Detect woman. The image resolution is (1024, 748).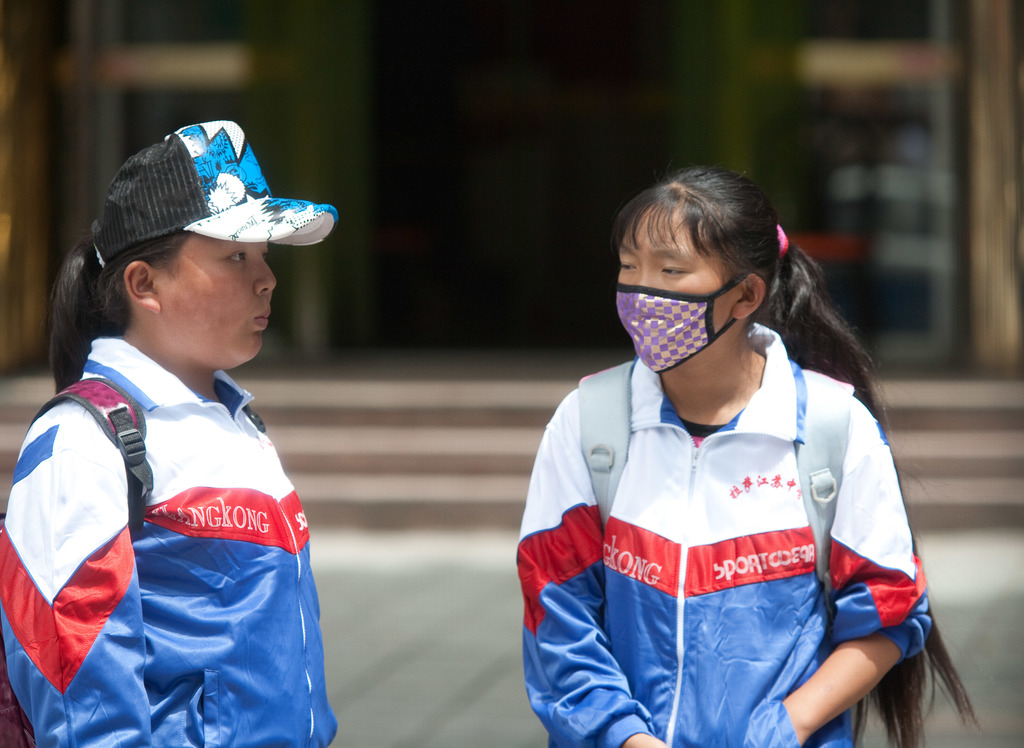
select_region(0, 149, 371, 743).
